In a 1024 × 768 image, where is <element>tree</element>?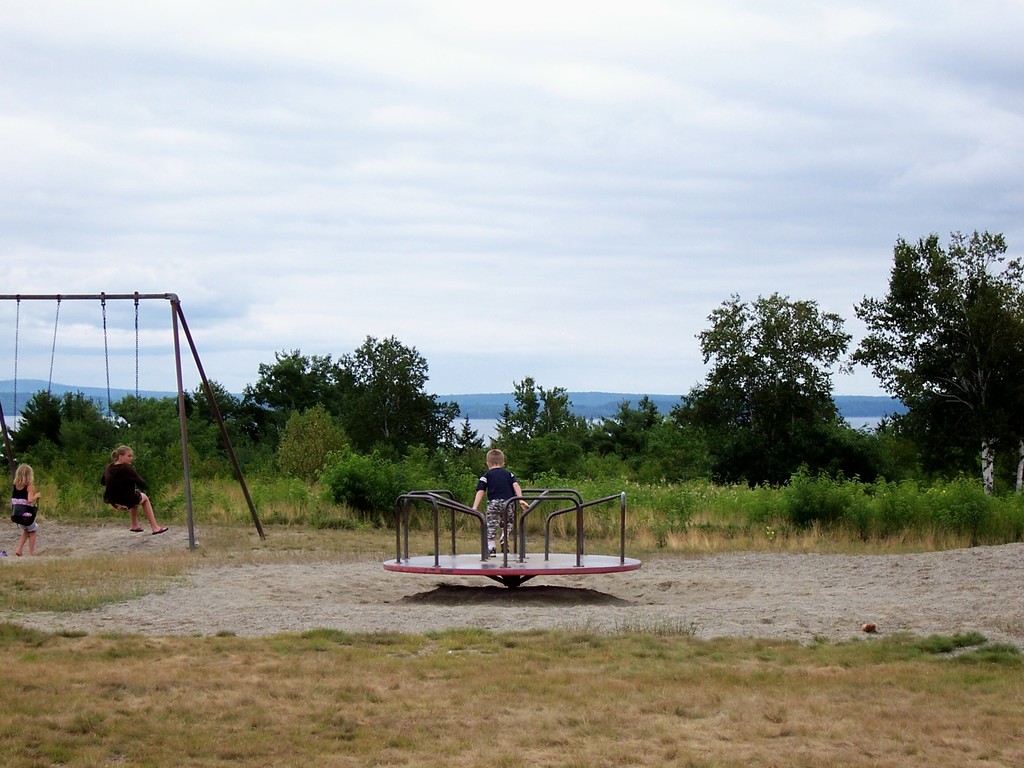
l=246, t=353, r=335, b=415.
